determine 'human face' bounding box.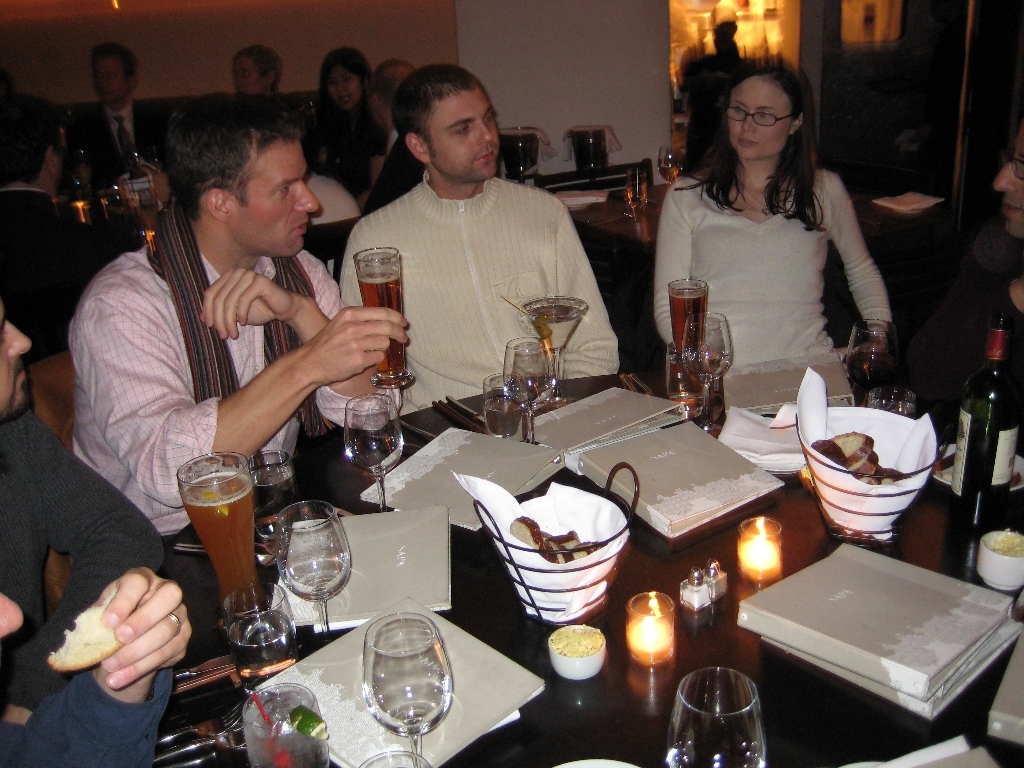
Determined: pyautogui.locateOnScreen(95, 51, 127, 99).
